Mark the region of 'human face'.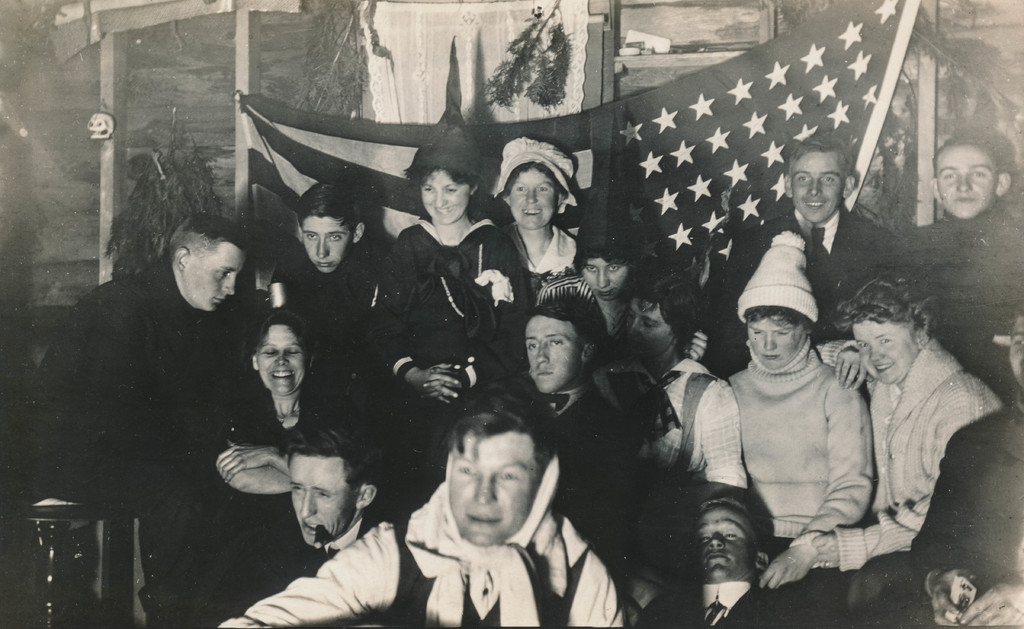
Region: 584,259,628,300.
